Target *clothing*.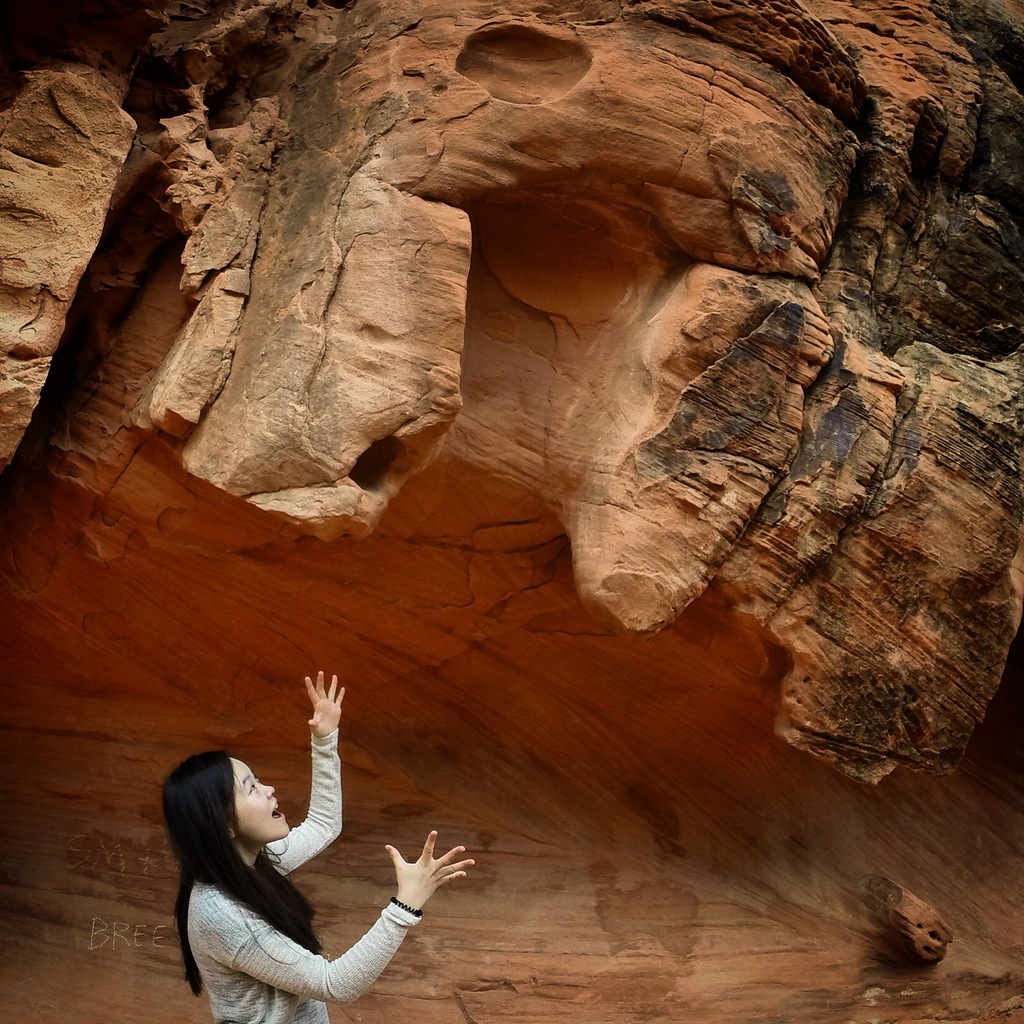
Target region: x1=141, y1=753, x2=406, y2=1016.
